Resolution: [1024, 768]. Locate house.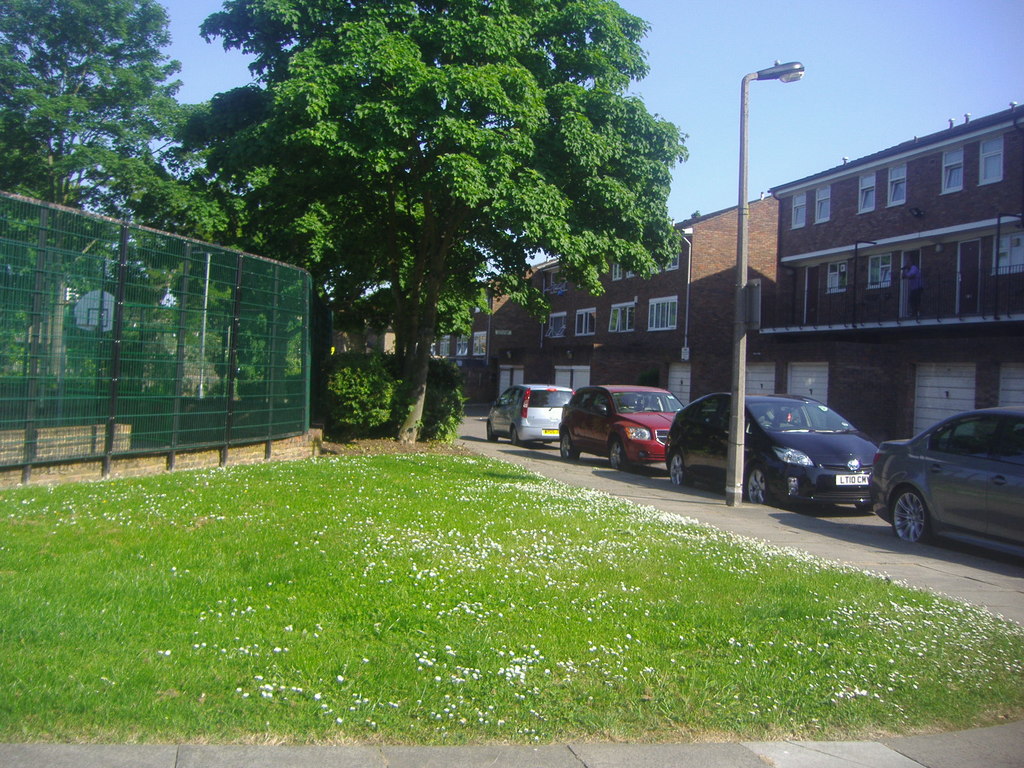
x1=316, y1=276, x2=516, y2=410.
